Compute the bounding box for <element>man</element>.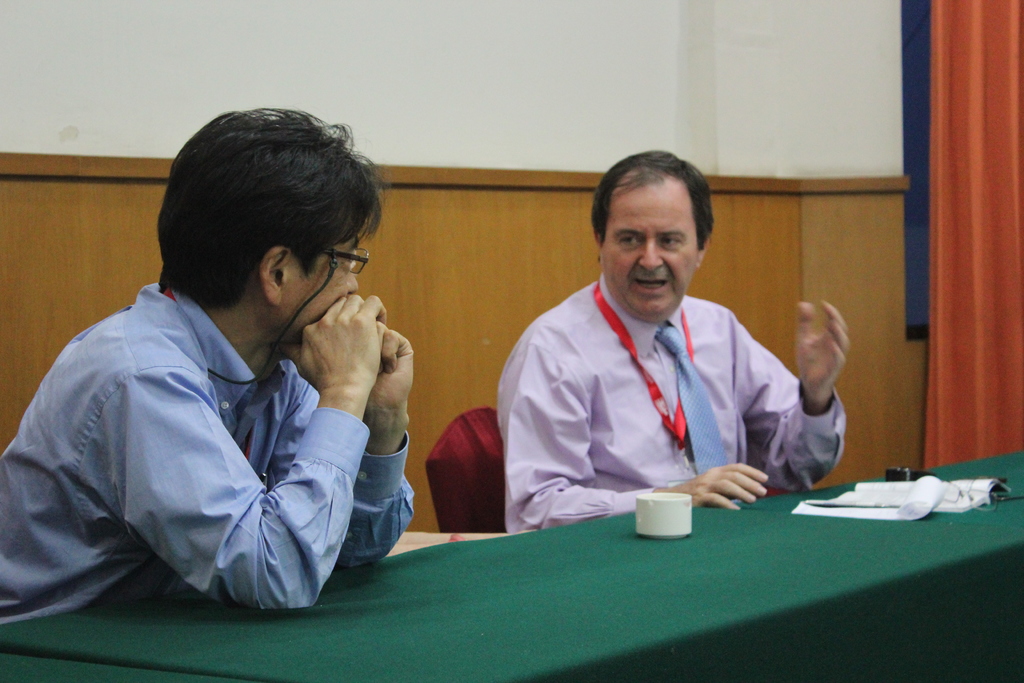
region(494, 145, 851, 531).
